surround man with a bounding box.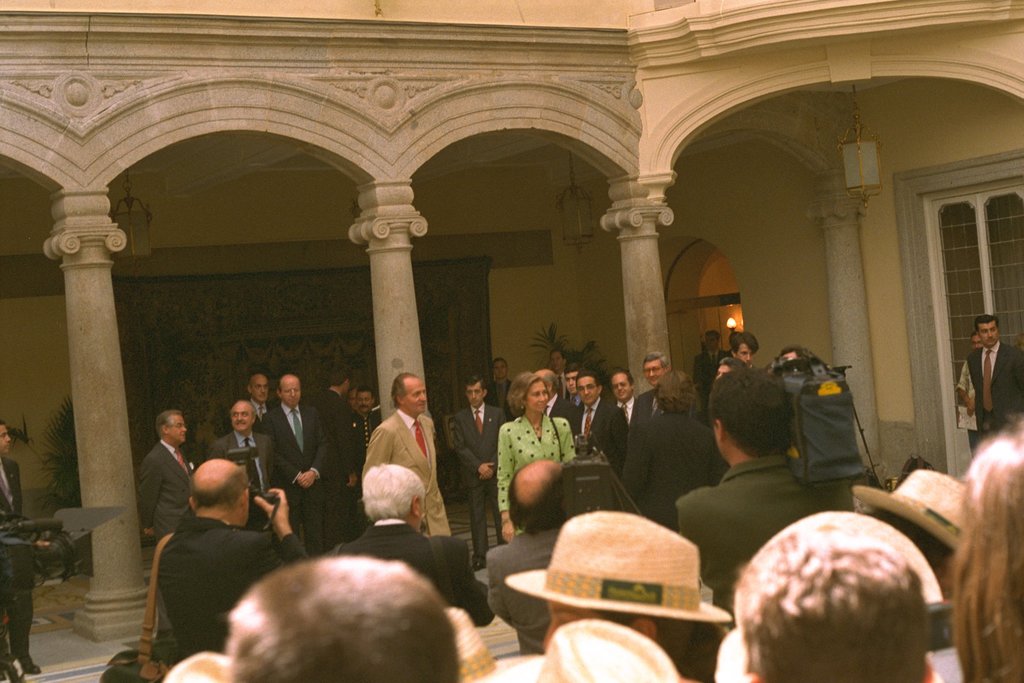
566/368/629/481.
